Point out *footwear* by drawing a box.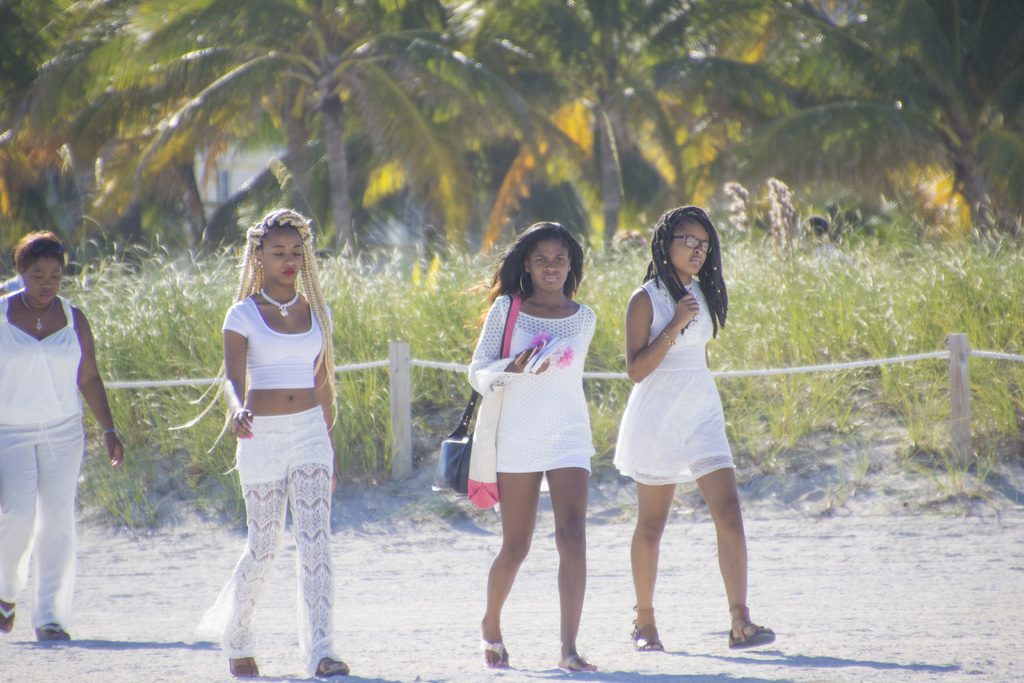
<bbox>40, 616, 70, 646</bbox>.
